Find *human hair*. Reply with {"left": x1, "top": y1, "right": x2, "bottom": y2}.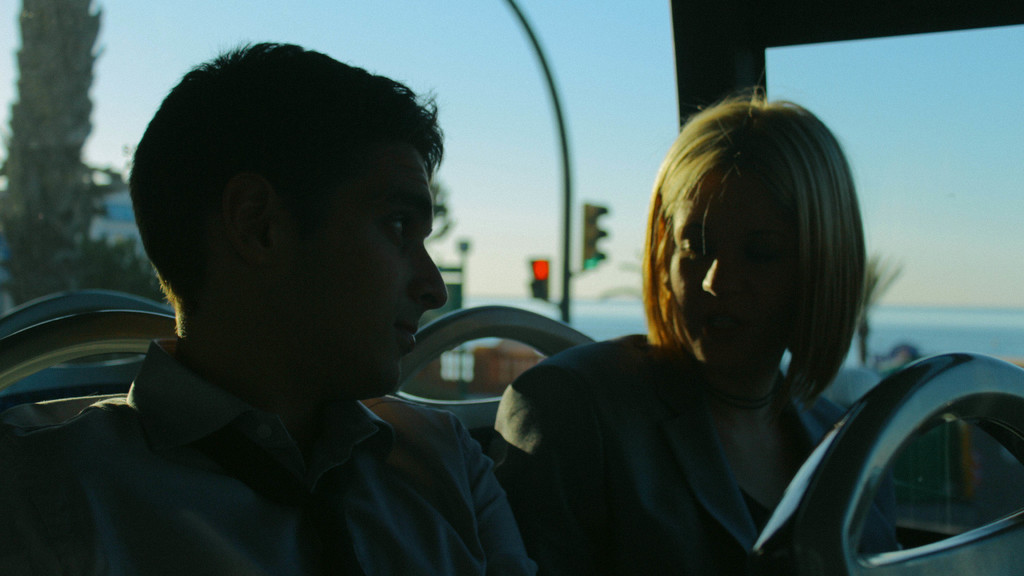
{"left": 627, "top": 90, "right": 876, "bottom": 410}.
